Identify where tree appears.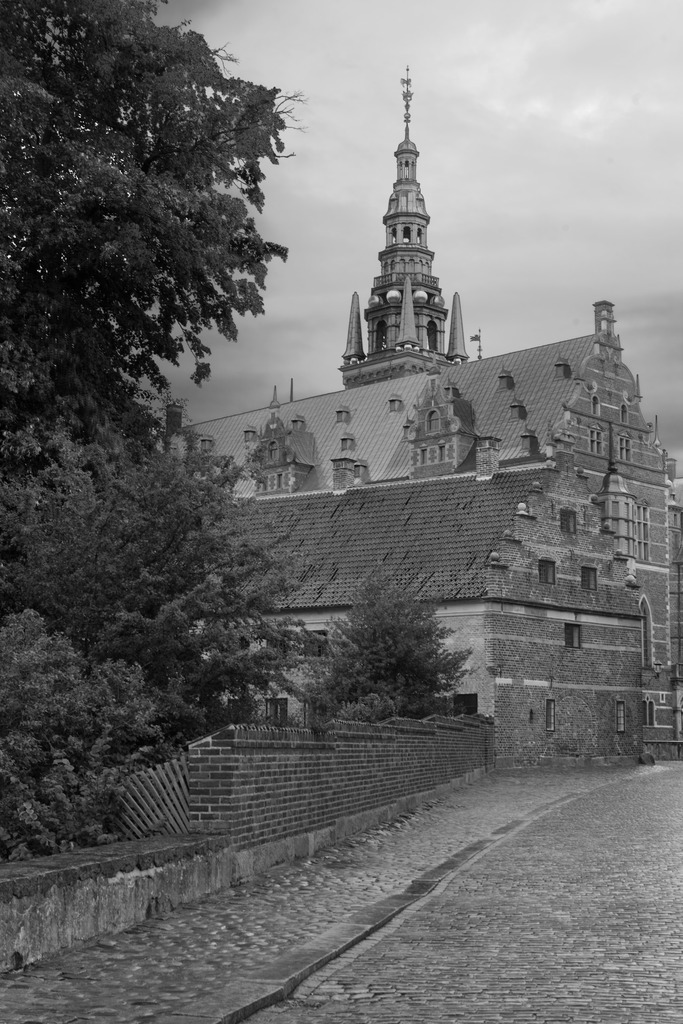
Appears at (0, 412, 313, 835).
